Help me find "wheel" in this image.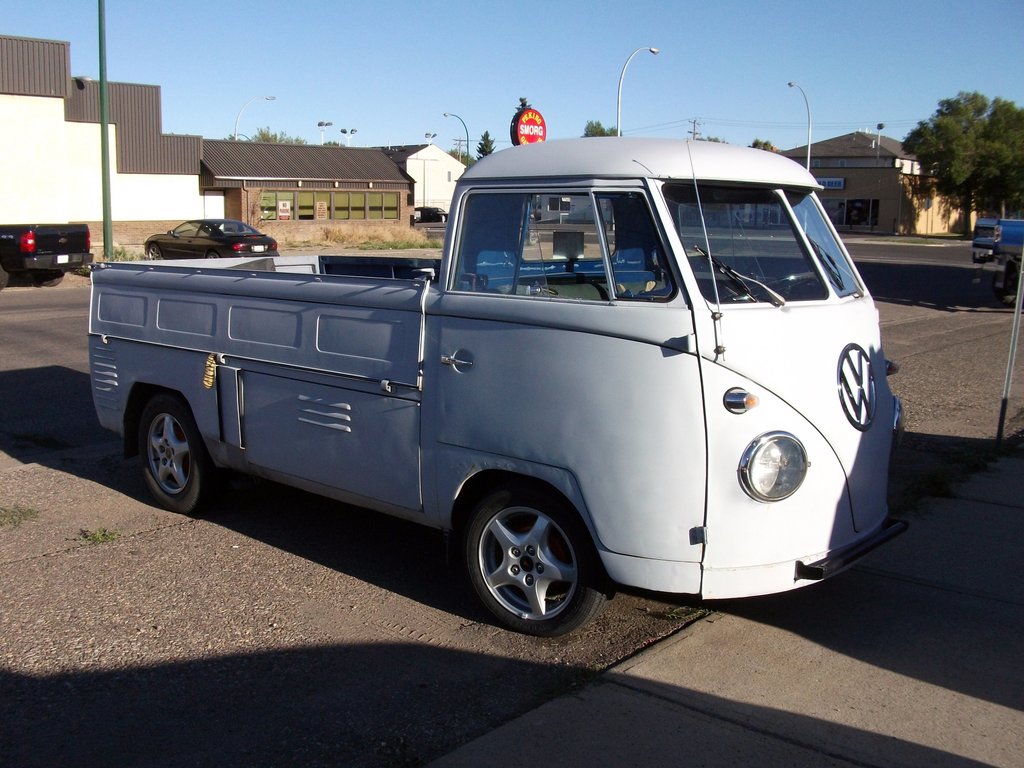
Found it: {"left": 150, "top": 243, "right": 163, "bottom": 261}.
